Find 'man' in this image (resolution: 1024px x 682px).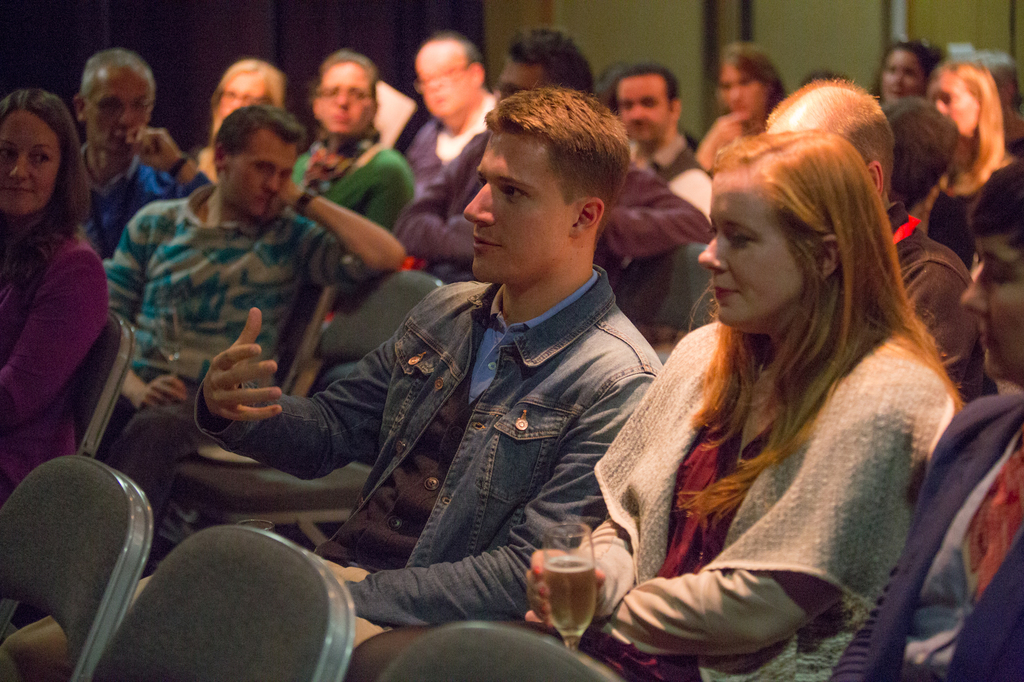
828, 162, 1023, 681.
